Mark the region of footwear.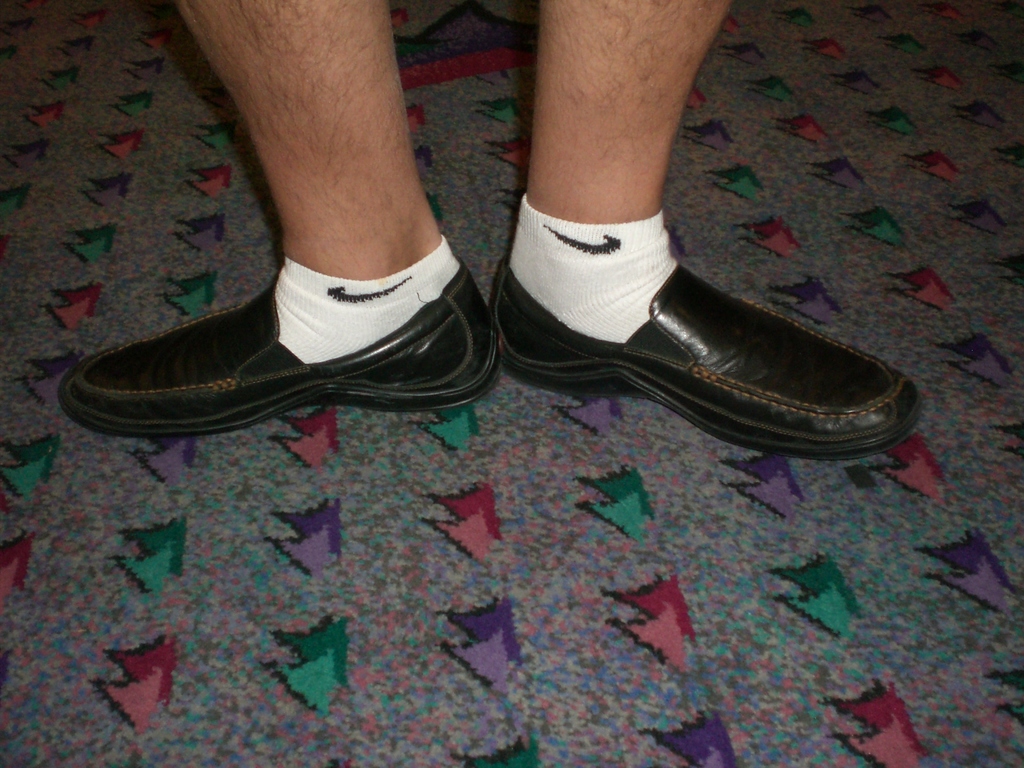
Region: [73, 208, 500, 444].
